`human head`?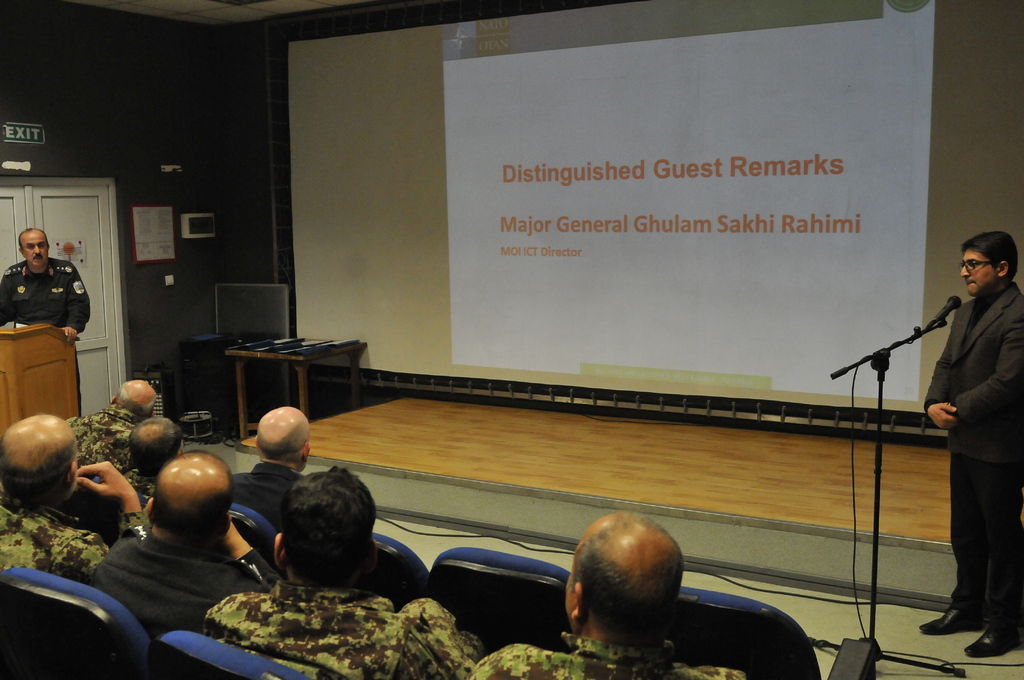
box=[105, 380, 156, 421]
